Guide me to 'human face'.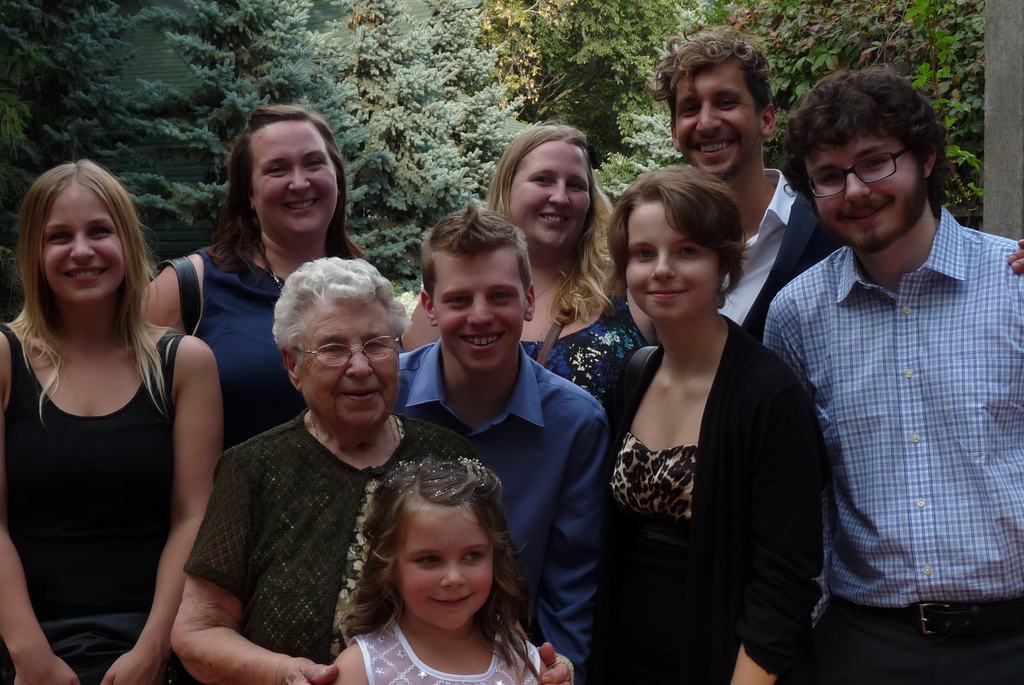
Guidance: 292/293/405/441.
